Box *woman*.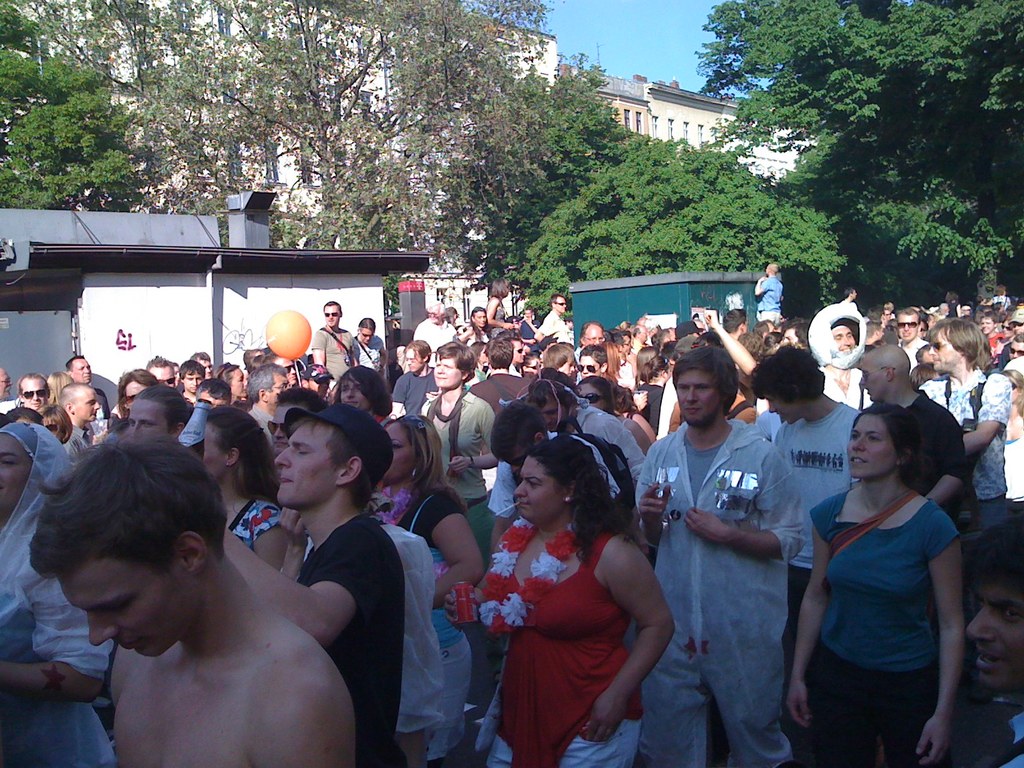
462,307,485,347.
